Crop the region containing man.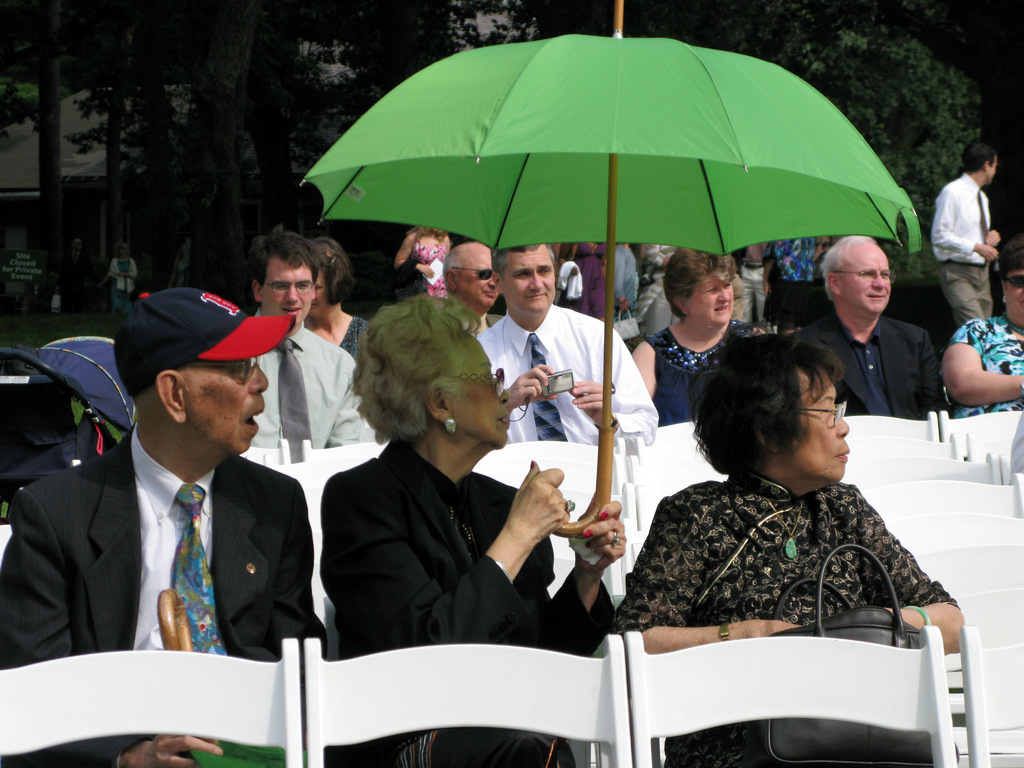
Crop region: pyautogui.locateOnScreen(248, 229, 361, 447).
